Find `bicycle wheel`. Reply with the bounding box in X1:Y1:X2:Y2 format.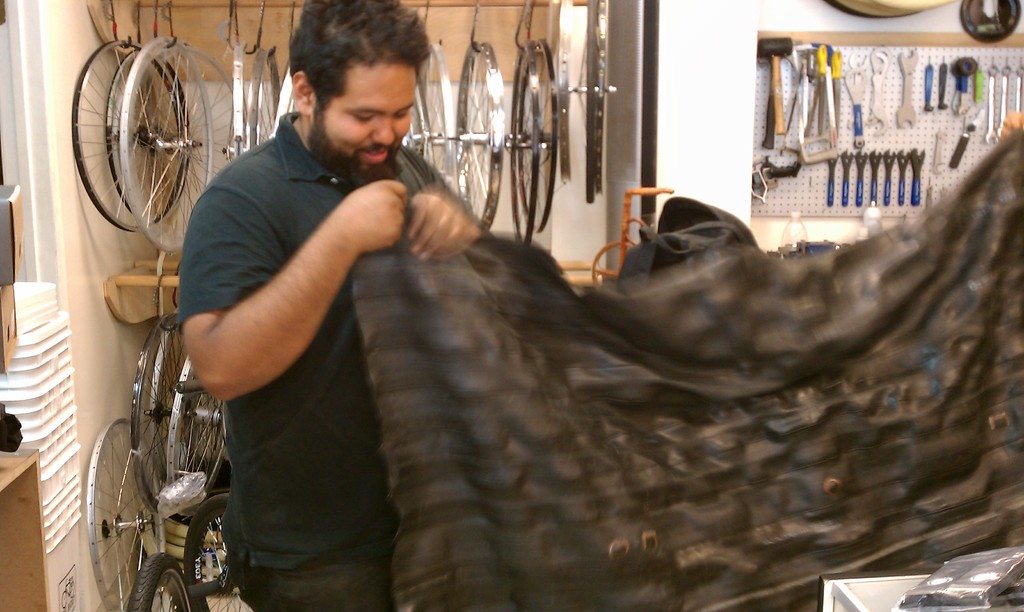
164:357:223:489.
